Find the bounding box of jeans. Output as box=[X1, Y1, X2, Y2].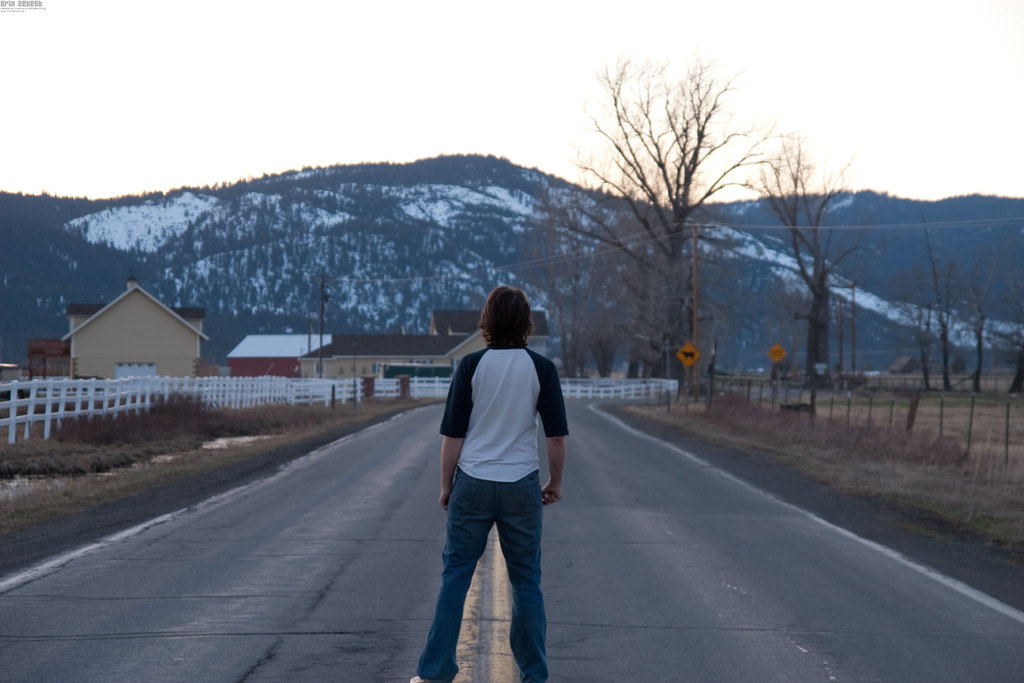
box=[424, 479, 556, 672].
